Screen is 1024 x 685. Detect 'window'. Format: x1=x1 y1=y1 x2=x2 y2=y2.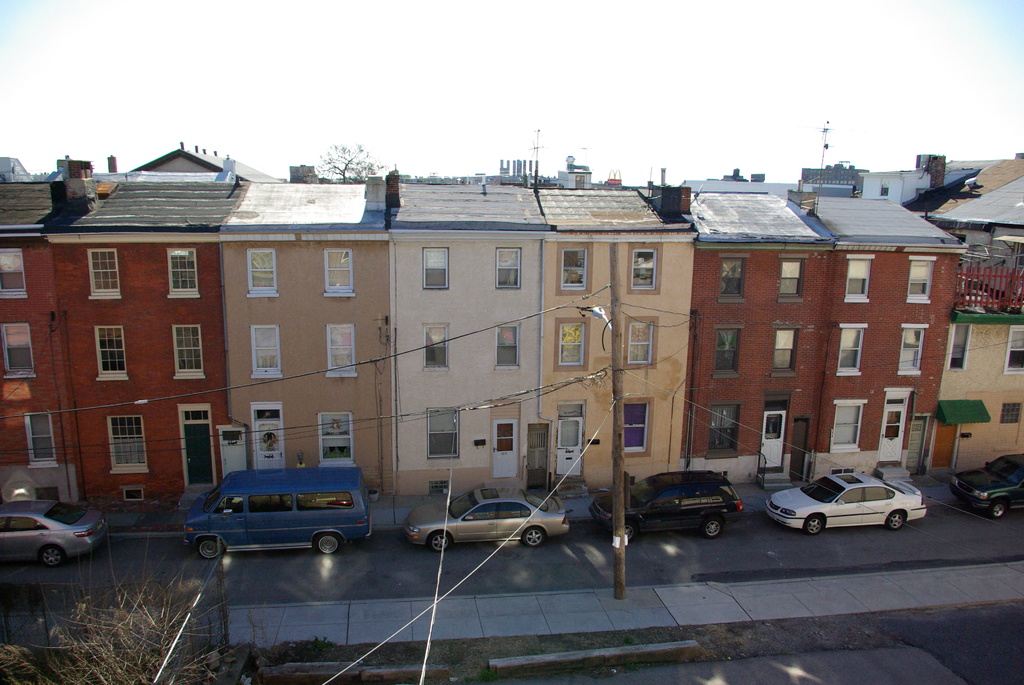
x1=554 y1=326 x2=584 y2=363.
